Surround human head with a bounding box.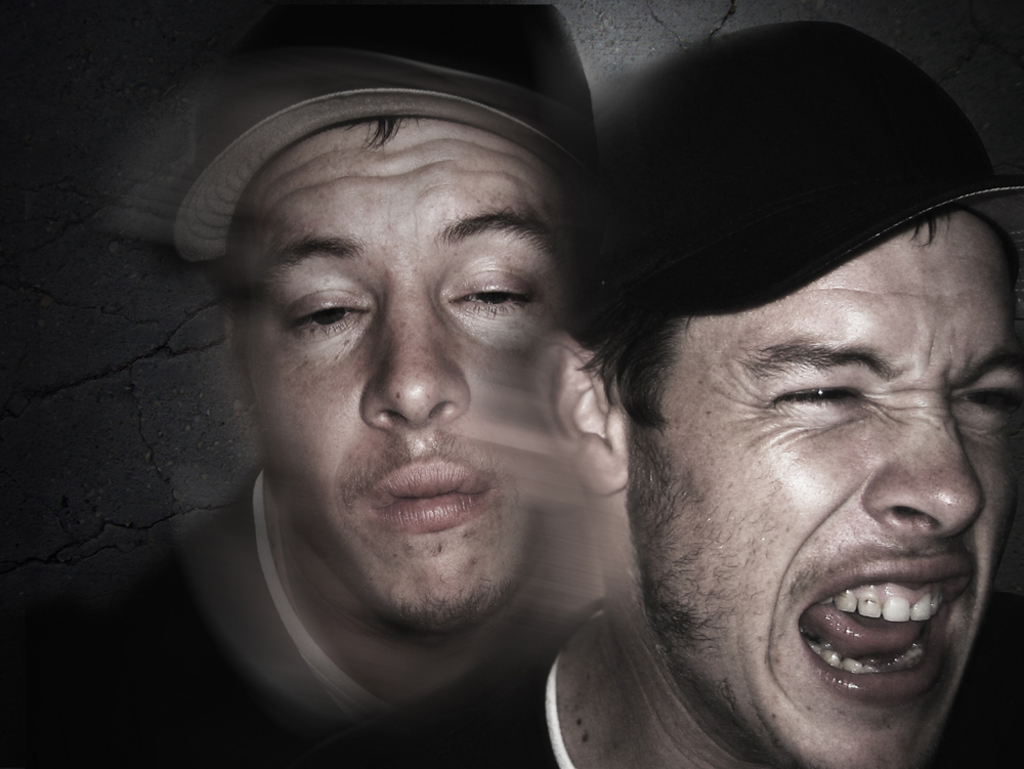
525,24,1023,768.
